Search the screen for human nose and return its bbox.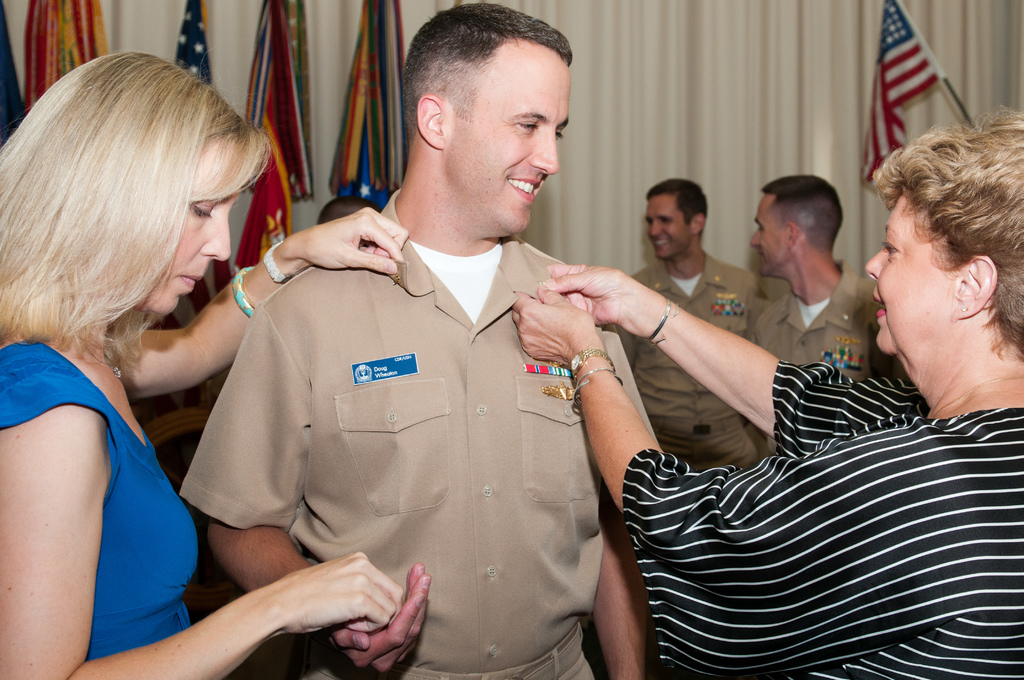
Found: {"left": 865, "top": 247, "right": 884, "bottom": 279}.
